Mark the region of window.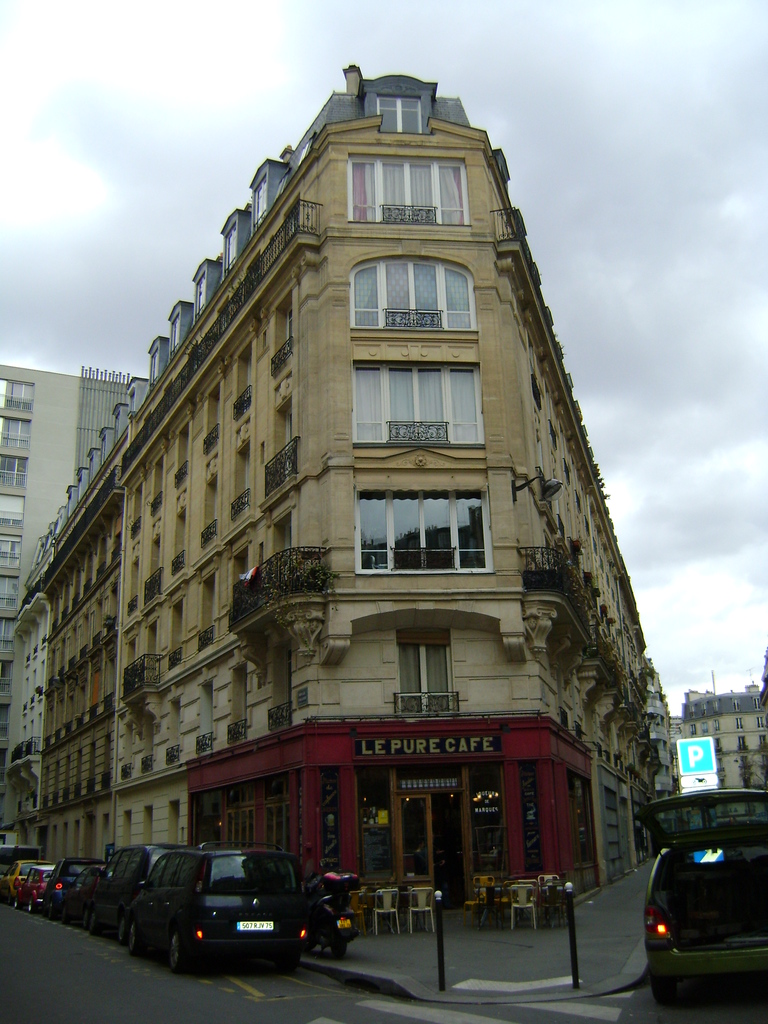
Region: [x1=195, y1=275, x2=205, y2=318].
